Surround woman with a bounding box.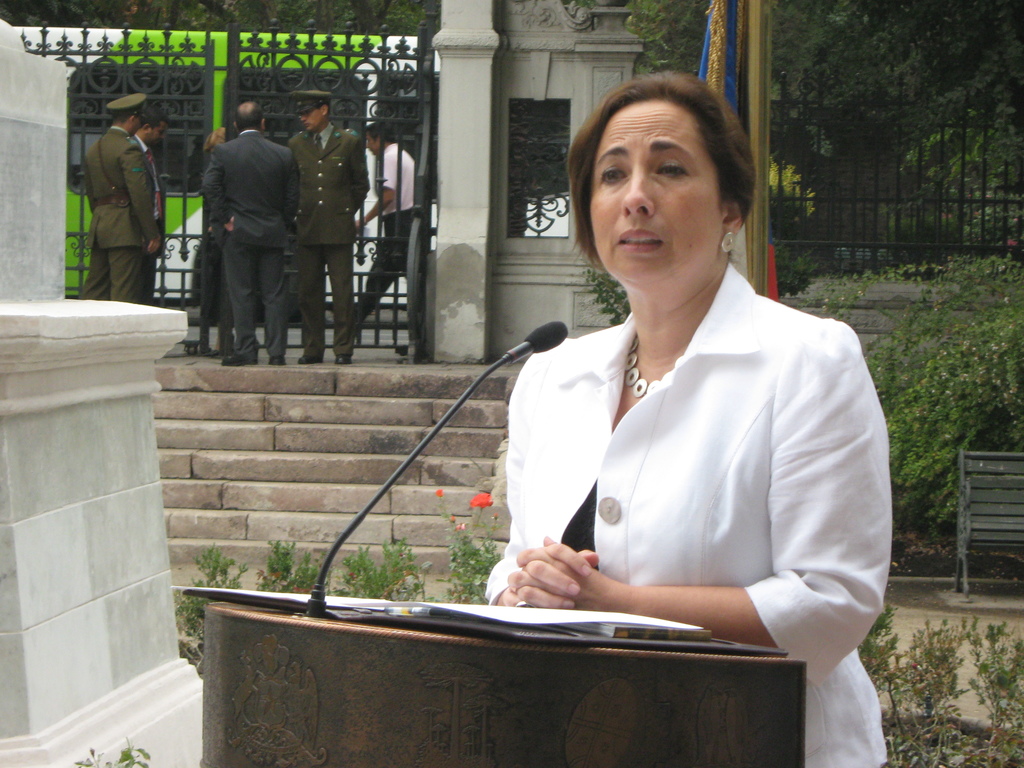
<bbox>449, 94, 874, 717</bbox>.
